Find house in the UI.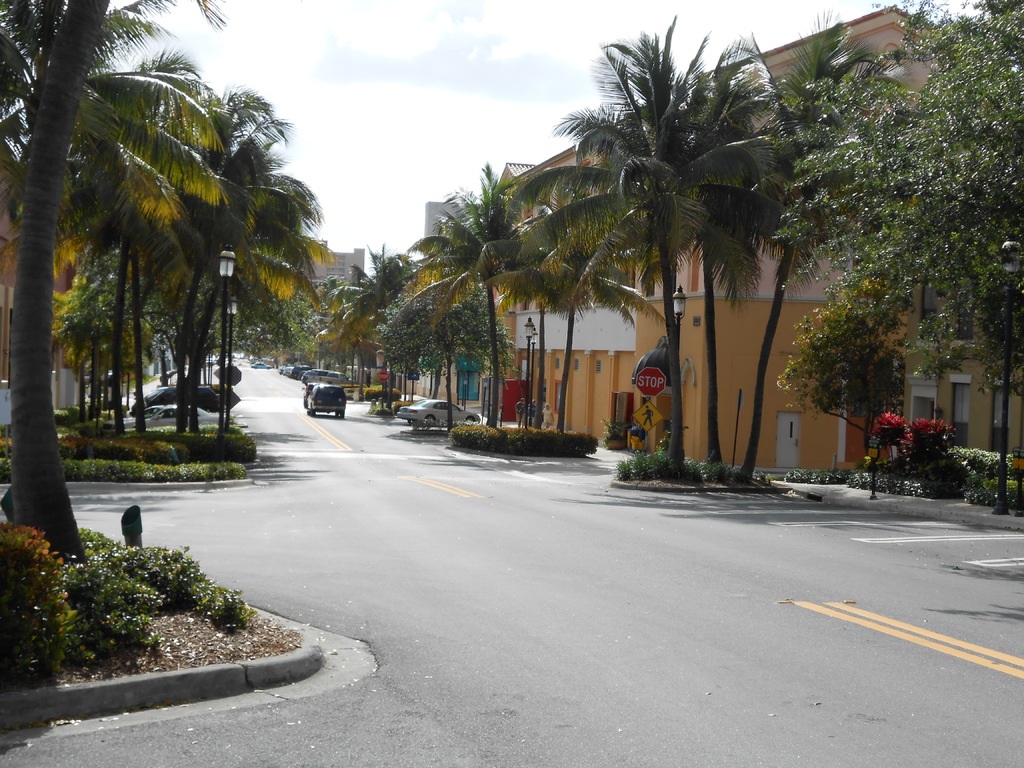
UI element at bbox(392, 5, 1023, 517).
